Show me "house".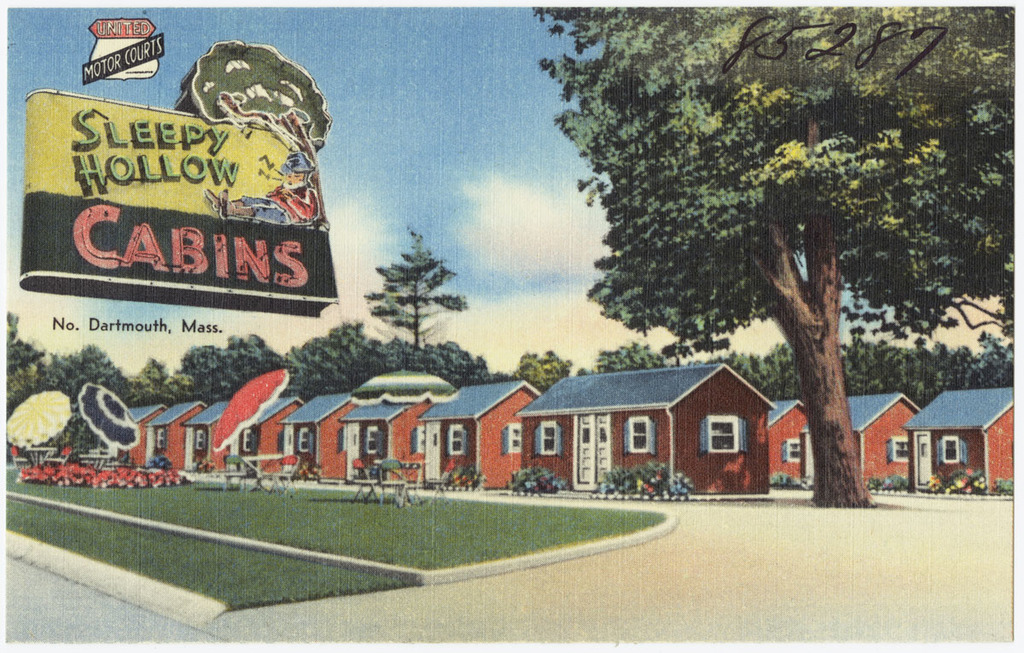
"house" is here: detection(343, 370, 438, 476).
